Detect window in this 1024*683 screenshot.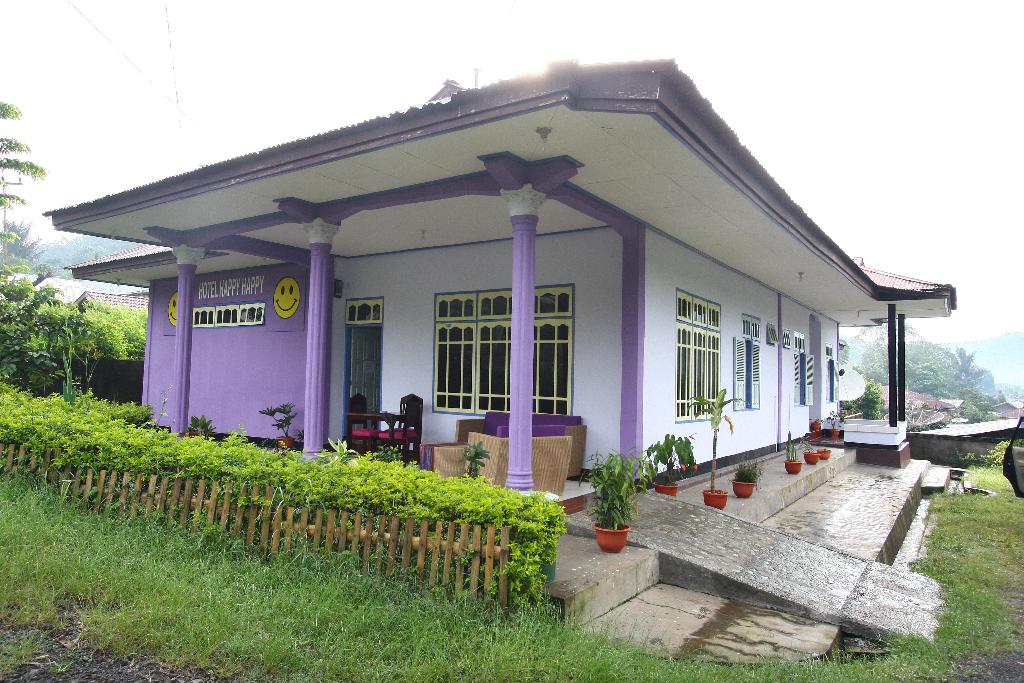
Detection: box(824, 343, 840, 404).
